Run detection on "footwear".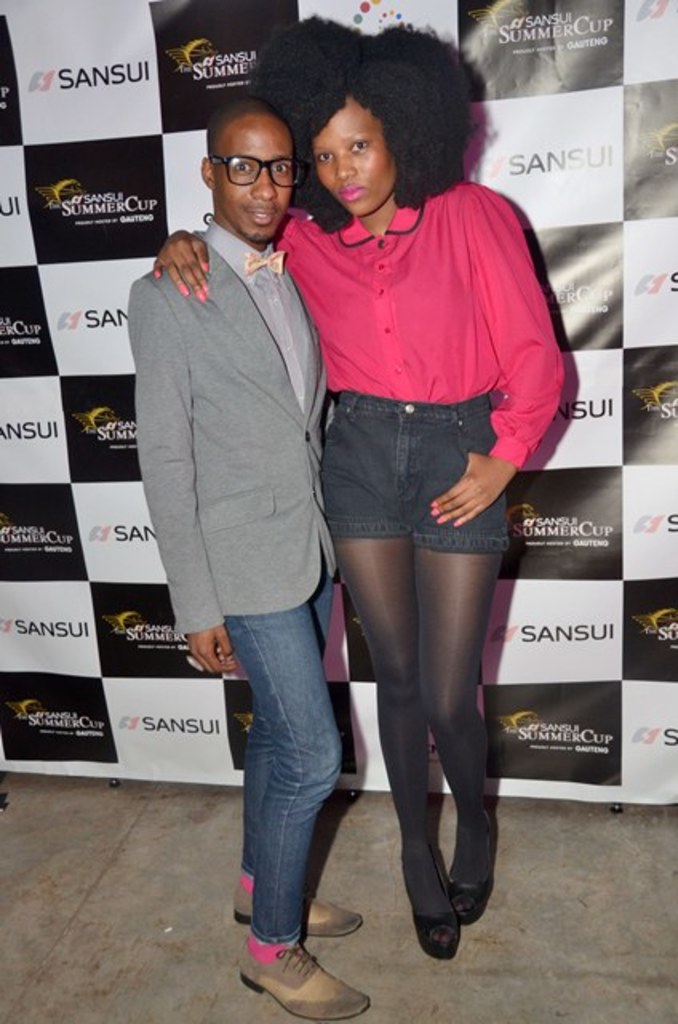
Result: [225, 867, 363, 939].
